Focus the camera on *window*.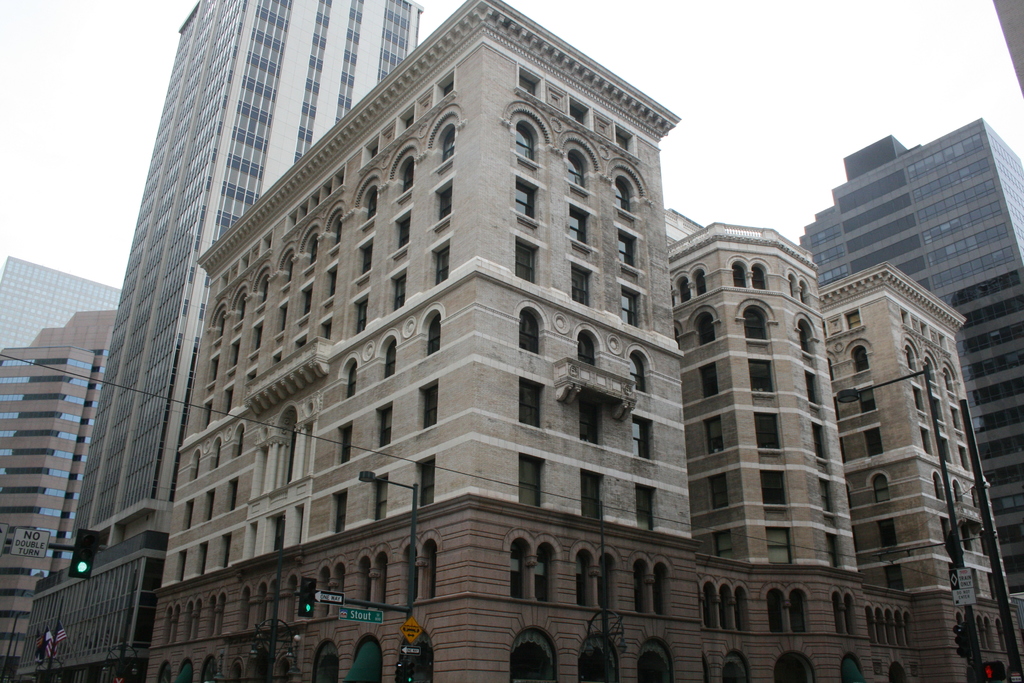
Focus region: bbox(868, 431, 881, 457).
